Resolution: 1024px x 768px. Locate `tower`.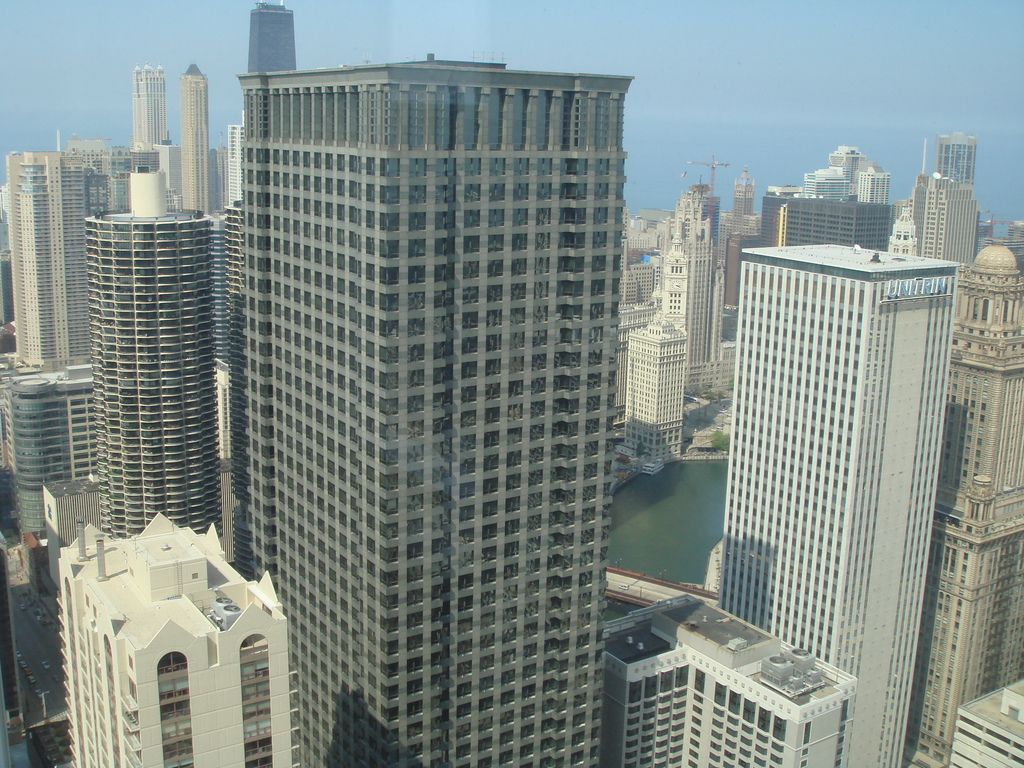
bbox=[3, 143, 101, 365].
